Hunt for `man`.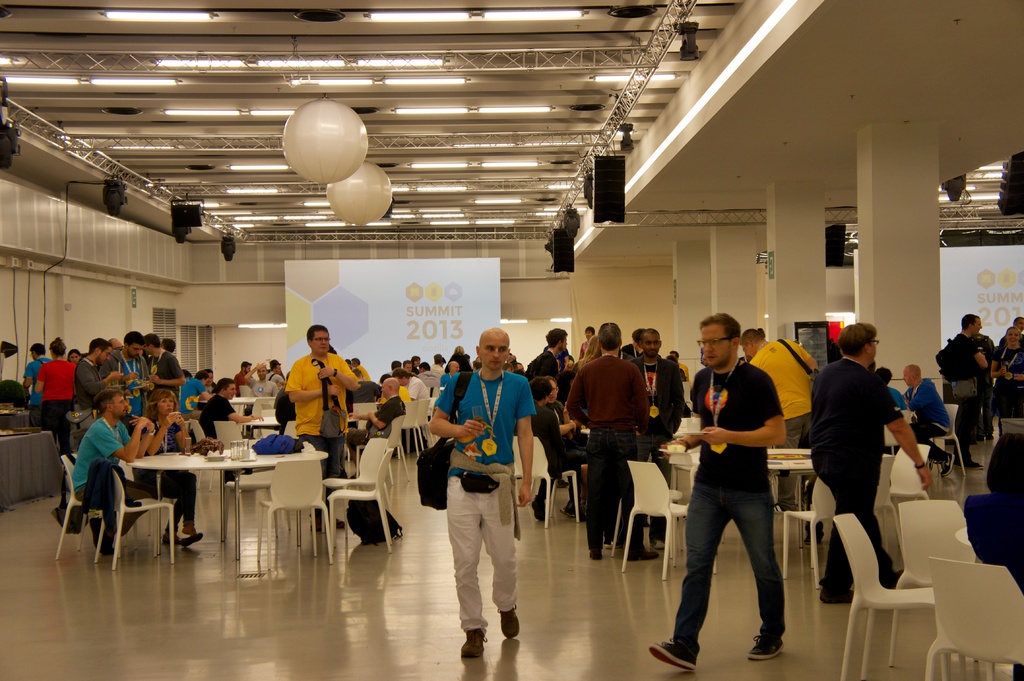
Hunted down at rect(269, 360, 282, 383).
